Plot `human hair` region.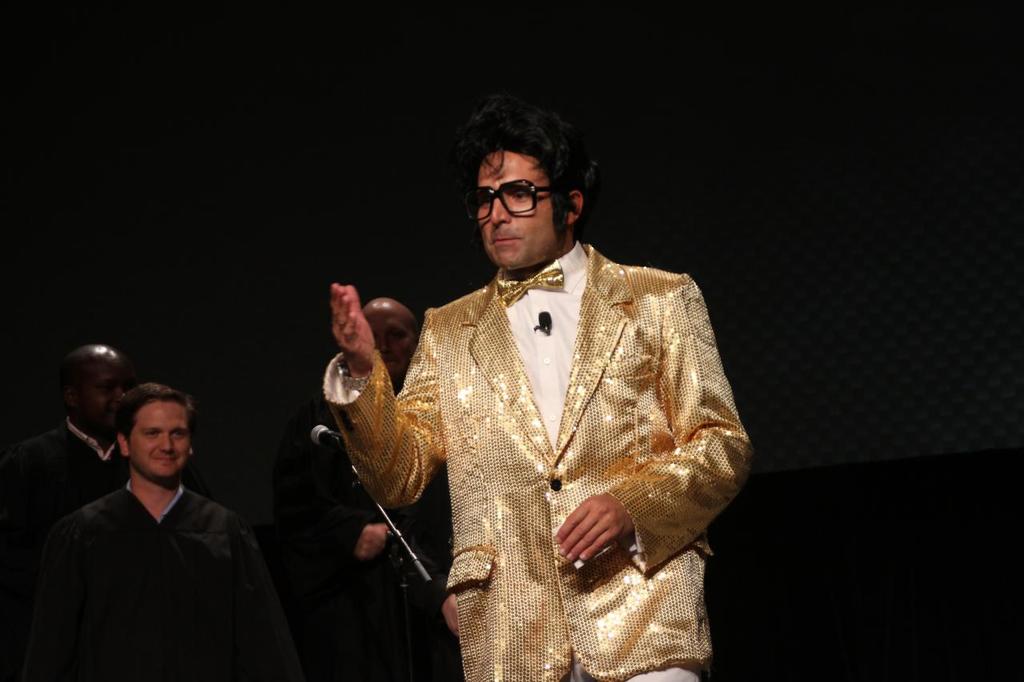
Plotted at (106,383,197,440).
